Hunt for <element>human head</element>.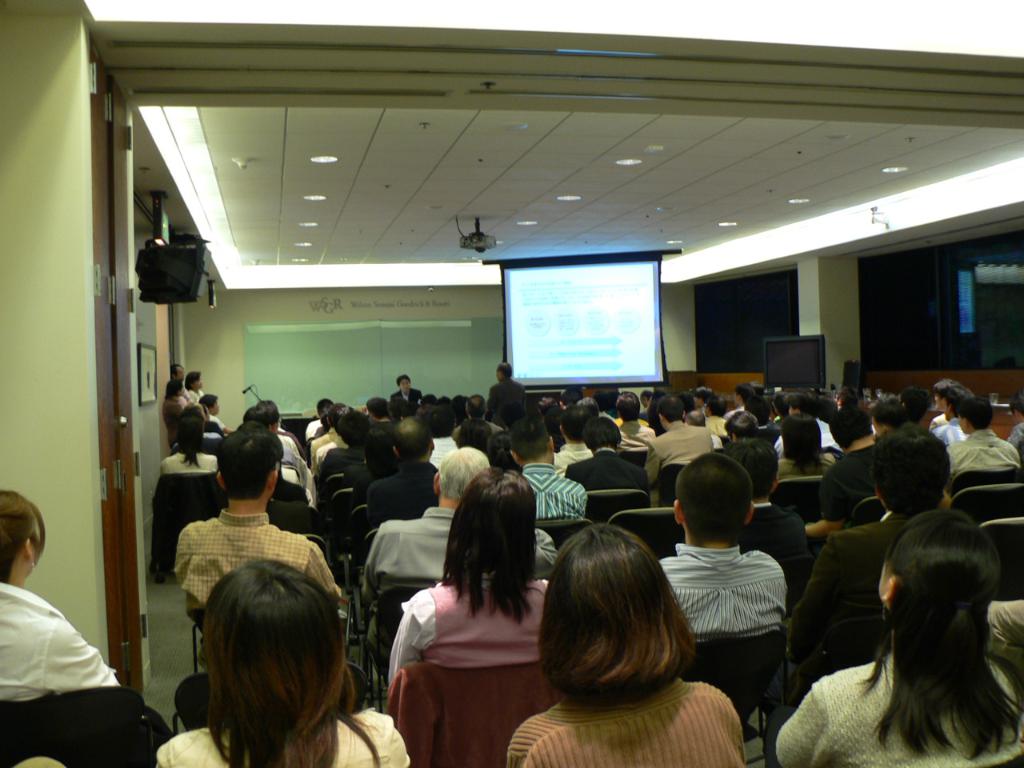
Hunted down at l=541, t=522, r=678, b=672.
